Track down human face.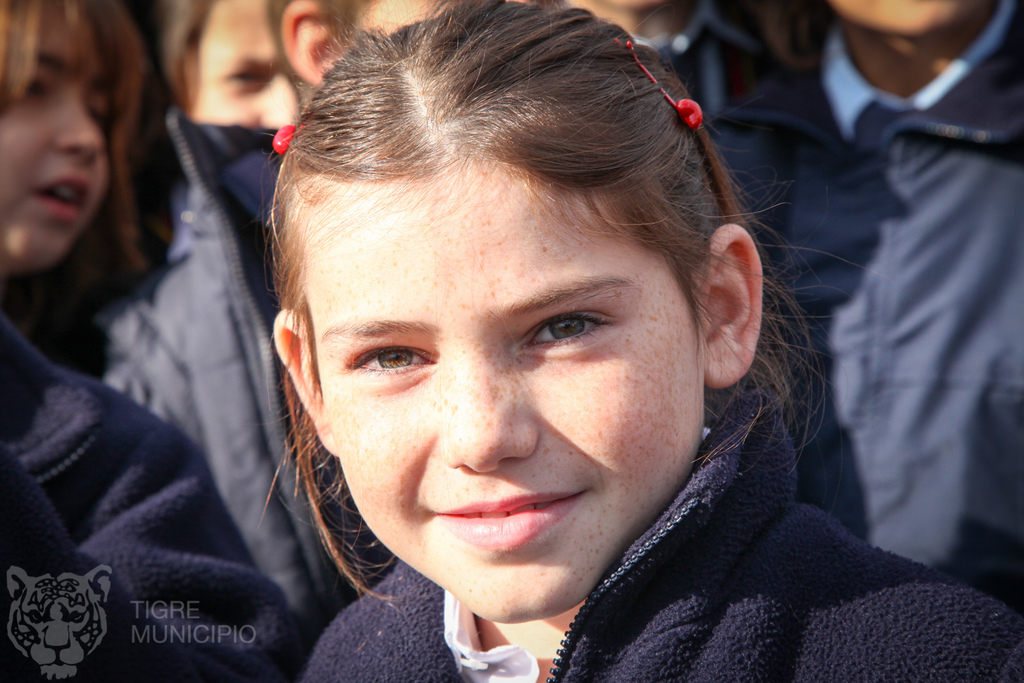
Tracked to box(0, 22, 106, 268).
